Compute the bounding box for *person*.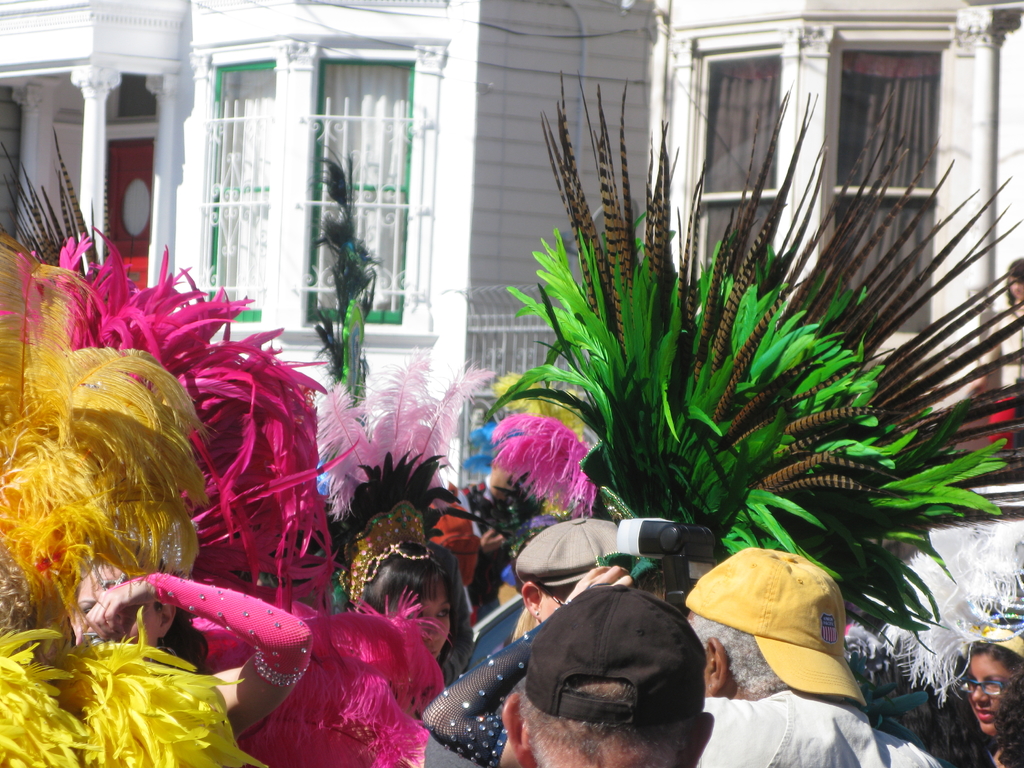
957,257,1023,496.
